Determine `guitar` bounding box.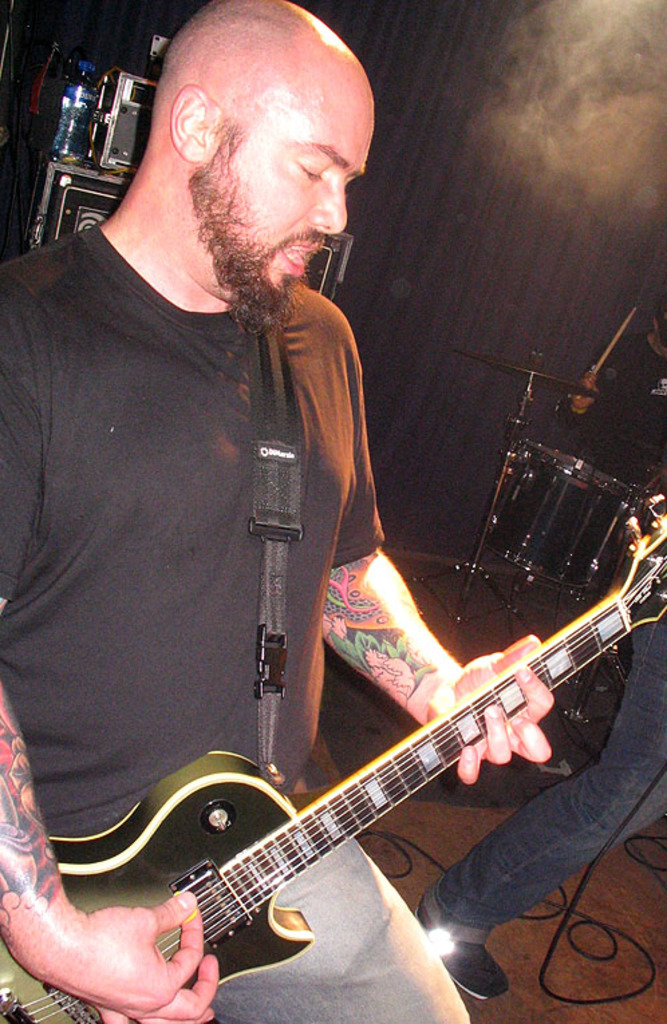
Determined: region(47, 588, 655, 1020).
